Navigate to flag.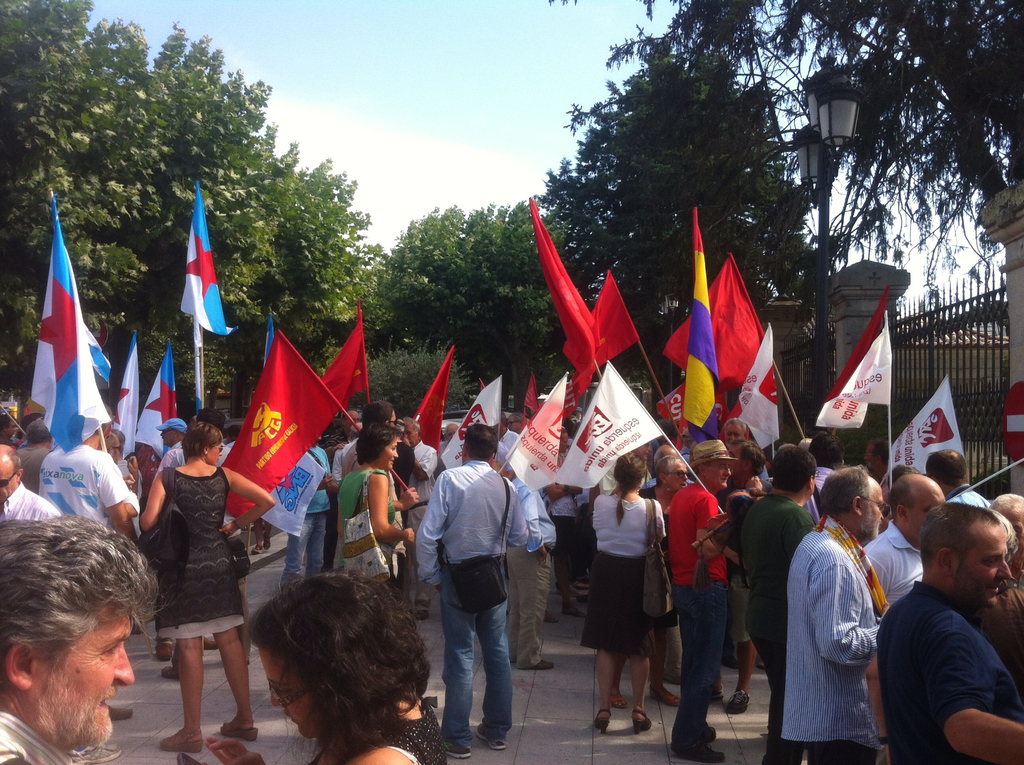
Navigation target: pyautogui.locateOnScreen(79, 330, 115, 391).
